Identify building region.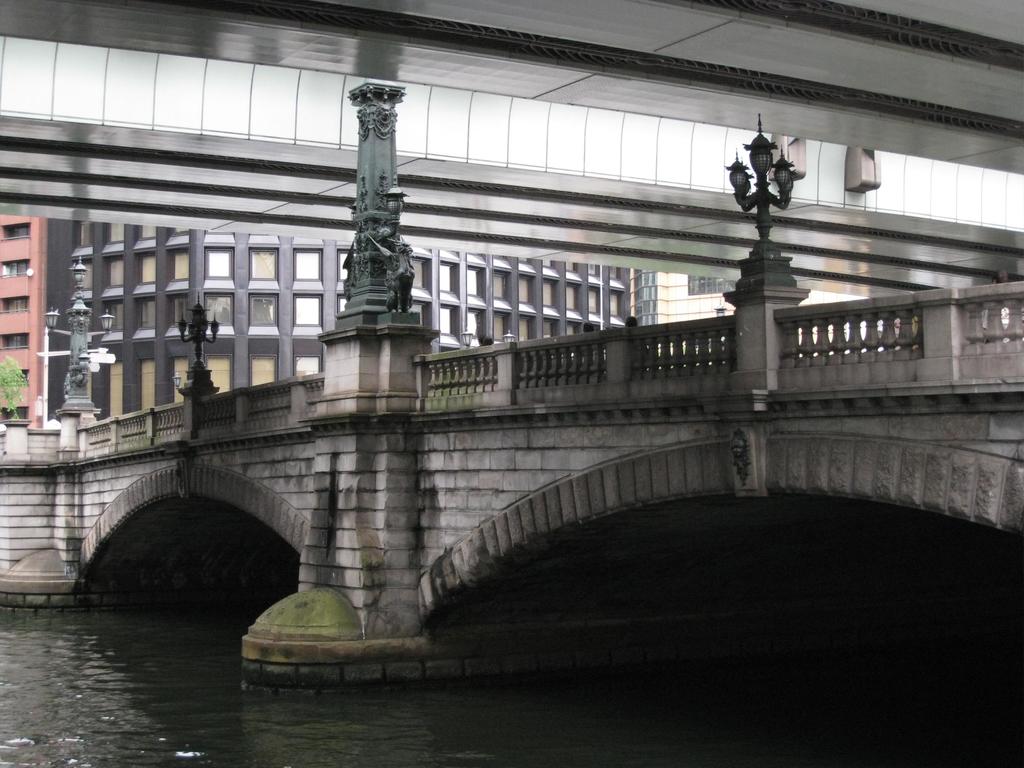
Region: {"left": 630, "top": 271, "right": 868, "bottom": 367}.
